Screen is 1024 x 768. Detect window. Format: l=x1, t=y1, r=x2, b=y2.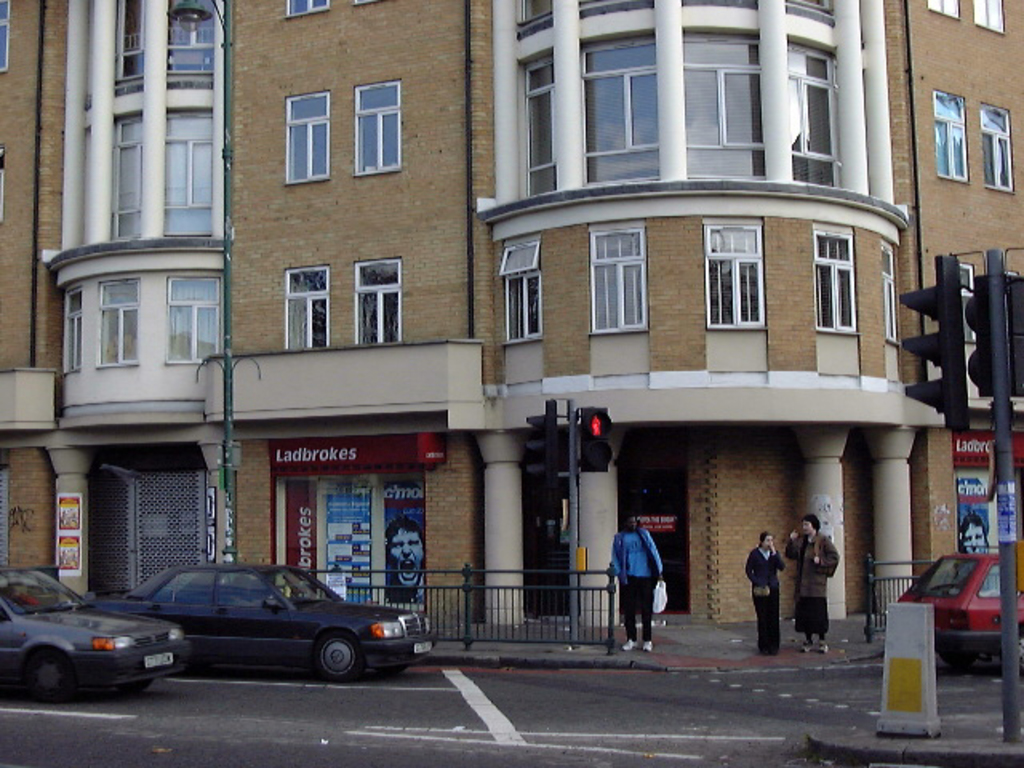
l=165, t=3, r=211, b=85.
